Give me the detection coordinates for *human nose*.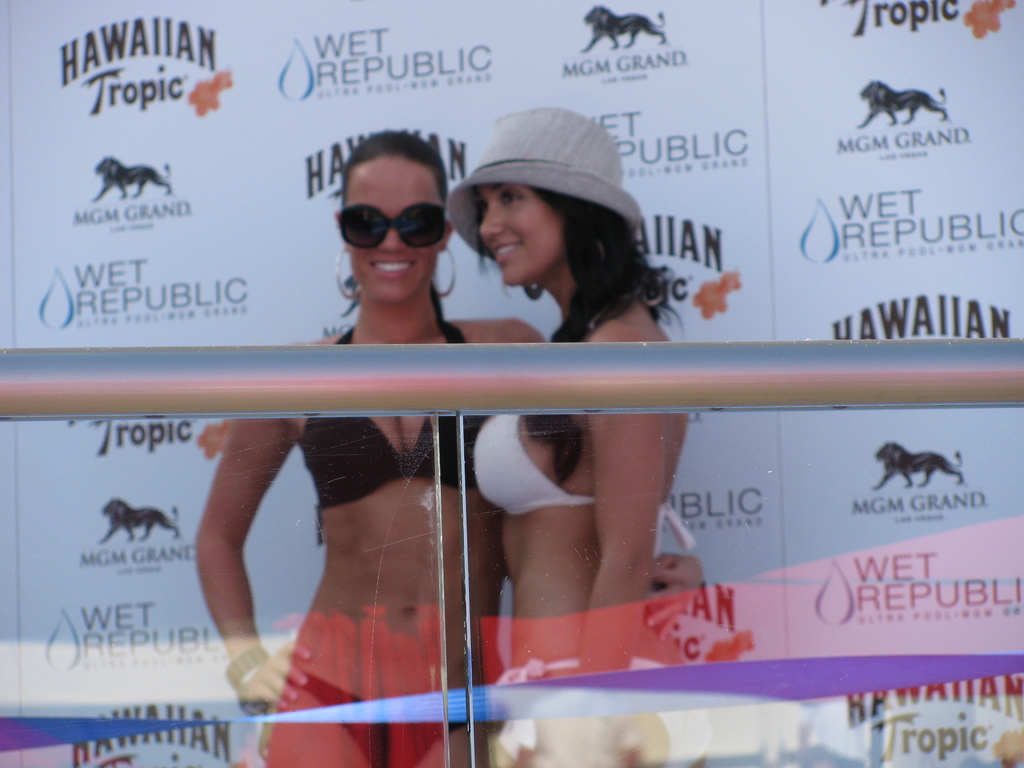
480, 200, 504, 240.
